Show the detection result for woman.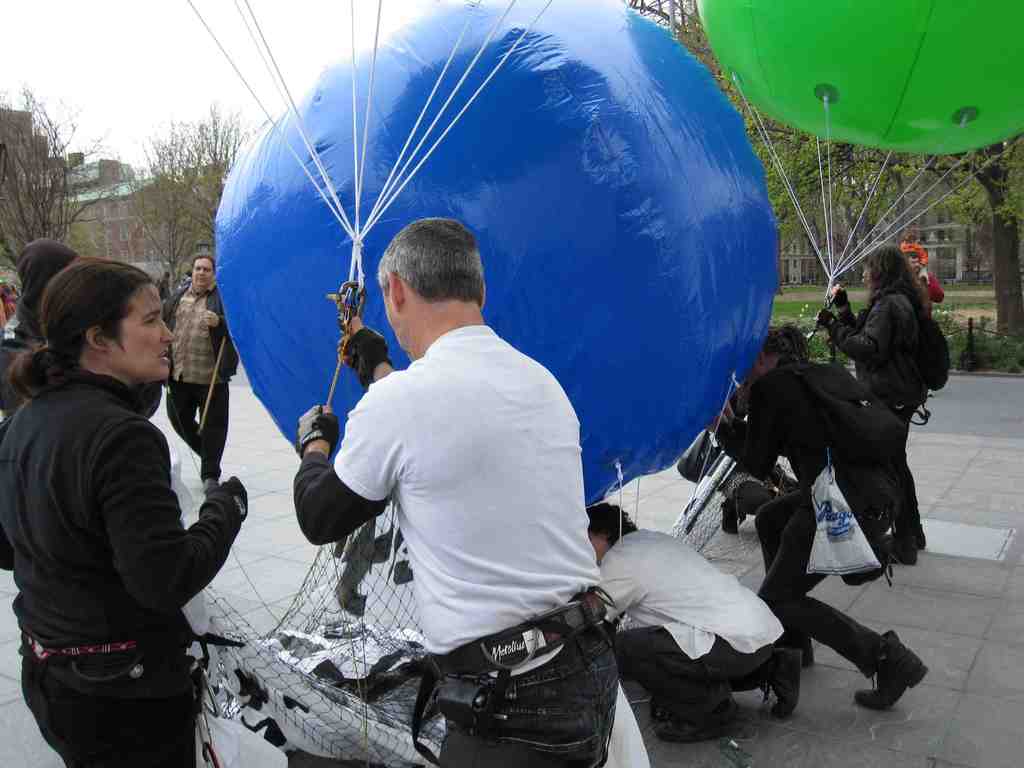
{"x1": 705, "y1": 321, "x2": 932, "y2": 714}.
